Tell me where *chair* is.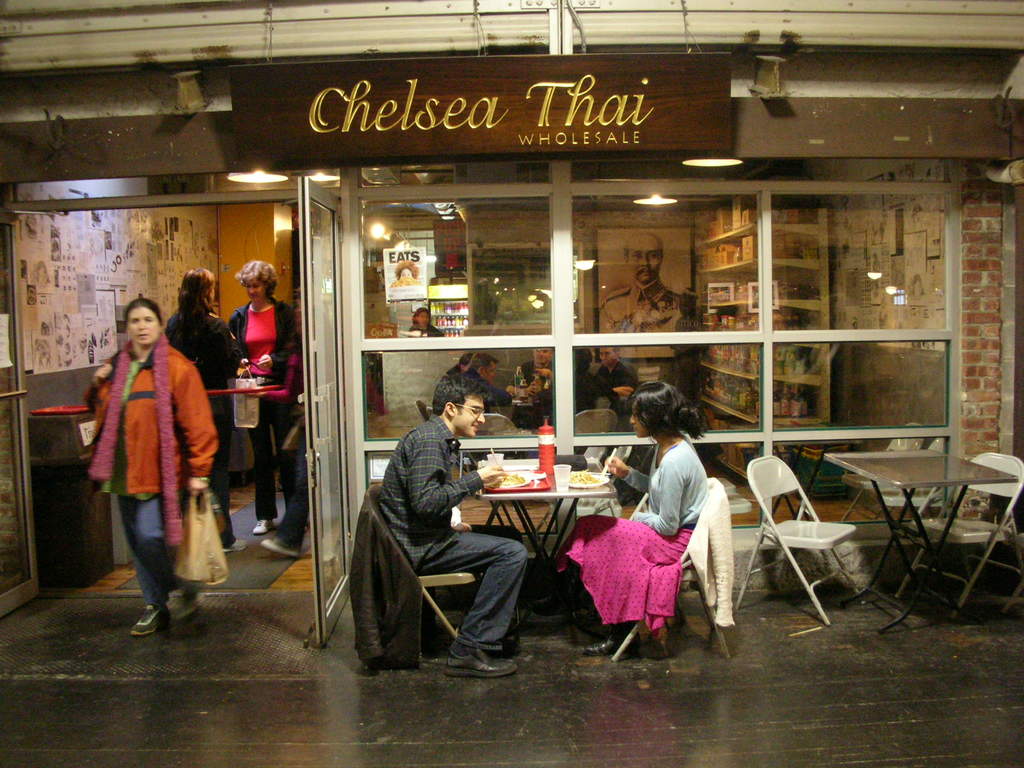
*chair* is at <box>611,476,733,666</box>.
